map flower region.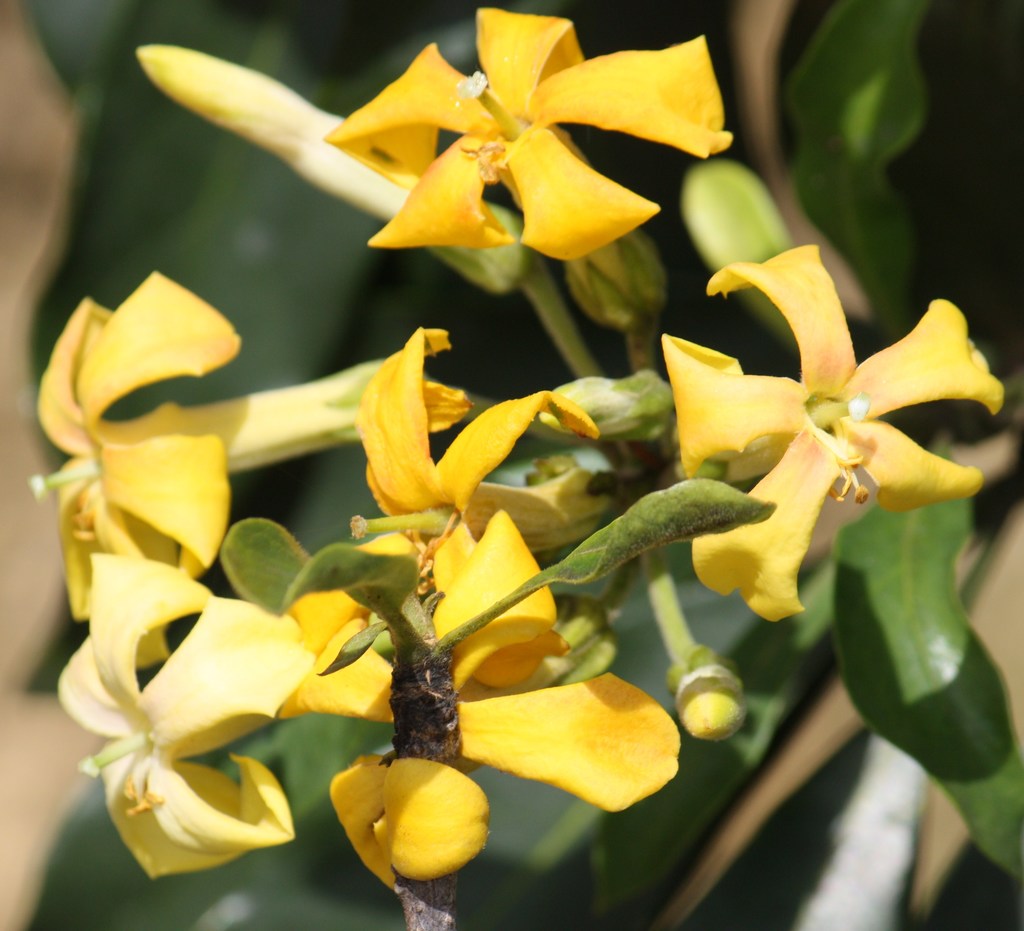
Mapped to region(325, 1, 737, 268).
